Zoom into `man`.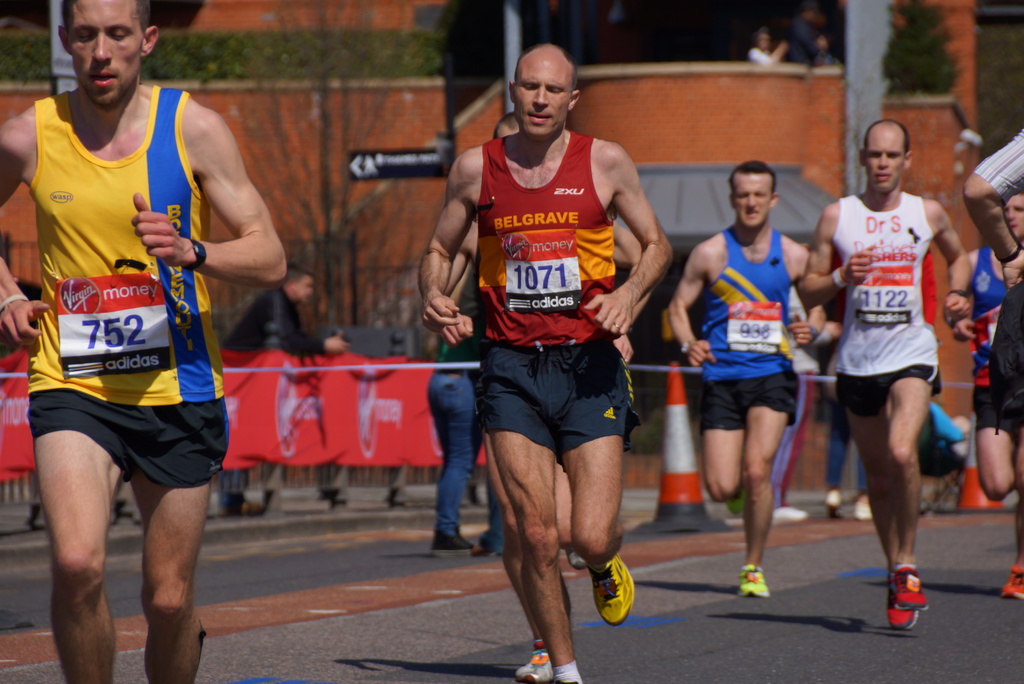
Zoom target: crop(0, 0, 289, 683).
